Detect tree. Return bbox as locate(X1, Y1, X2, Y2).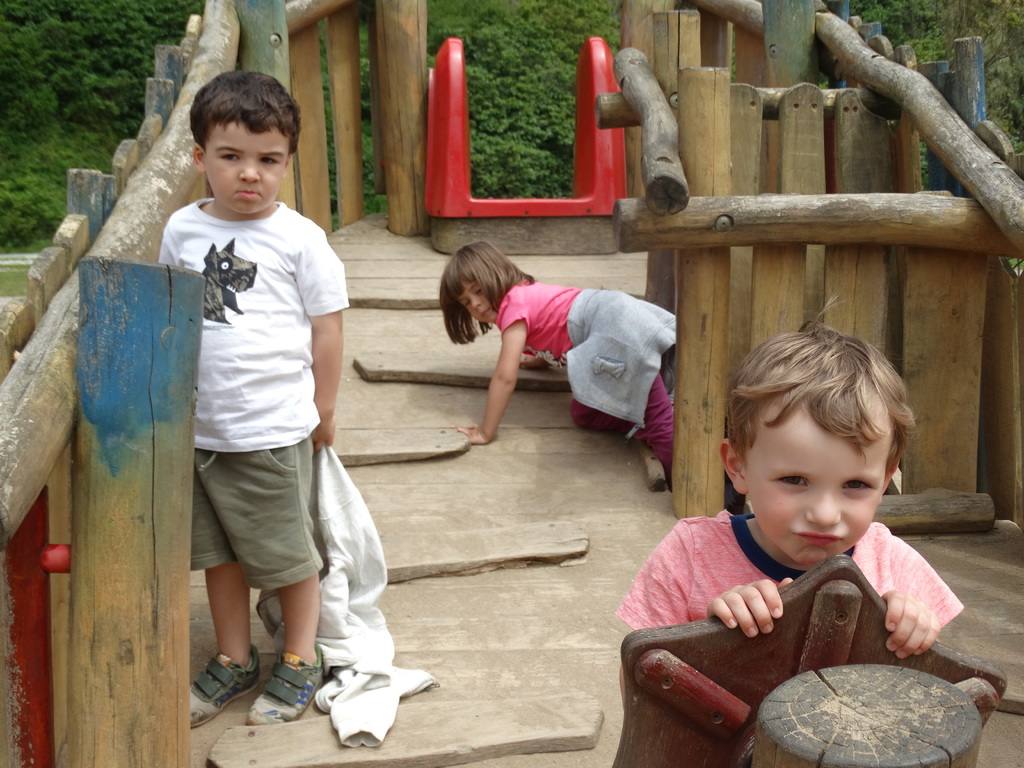
locate(818, 0, 1023, 269).
